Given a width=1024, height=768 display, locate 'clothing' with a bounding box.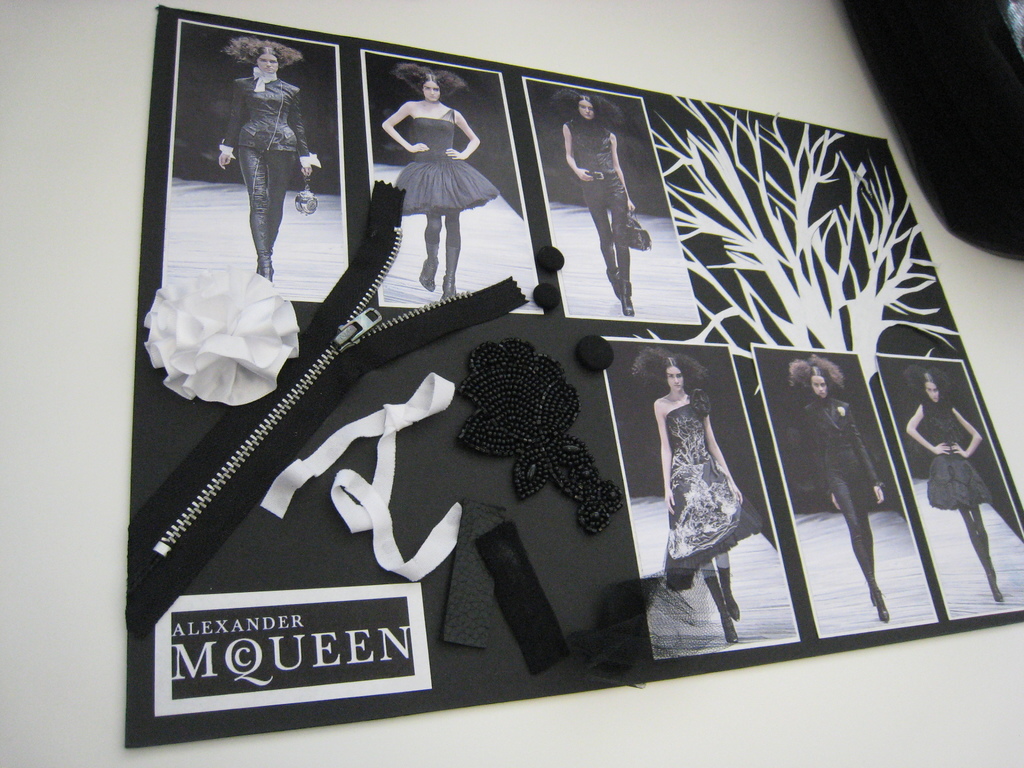
Located: bbox(560, 113, 630, 296).
